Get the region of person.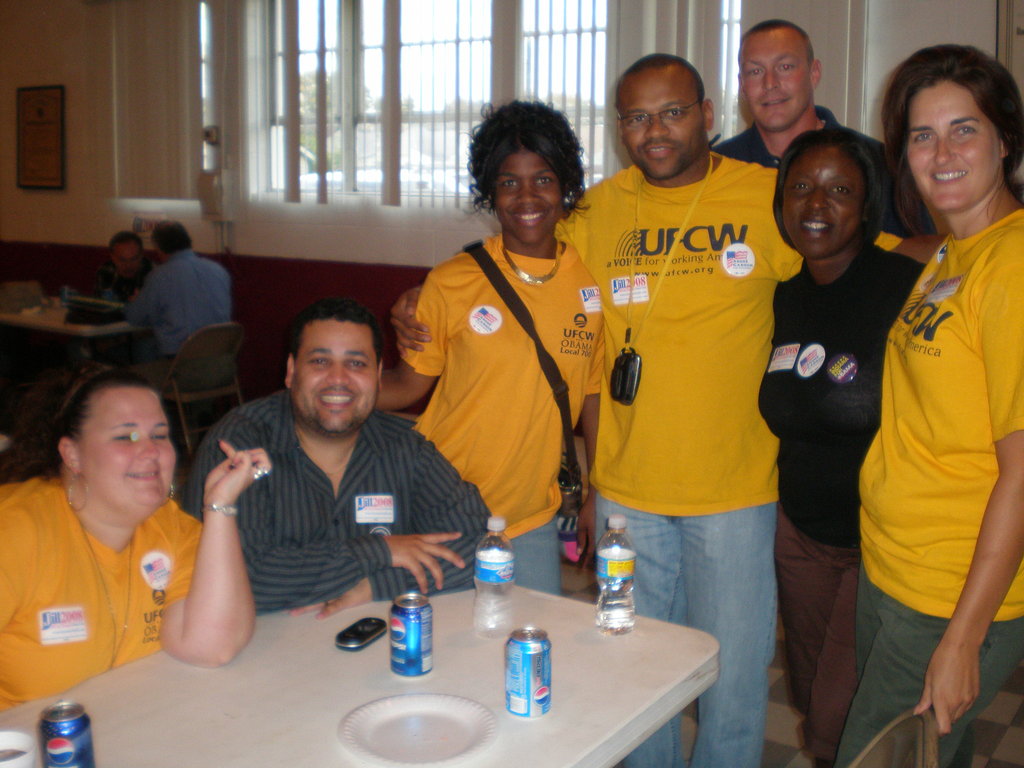
[x1=116, y1=221, x2=234, y2=392].
